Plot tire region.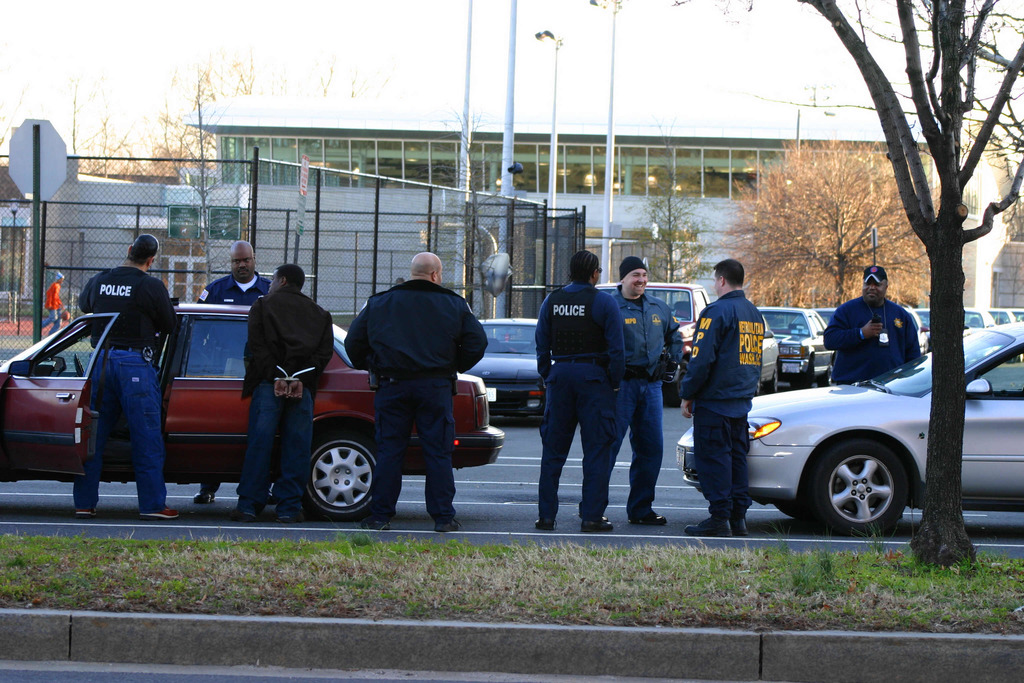
Plotted at Rect(794, 361, 812, 388).
